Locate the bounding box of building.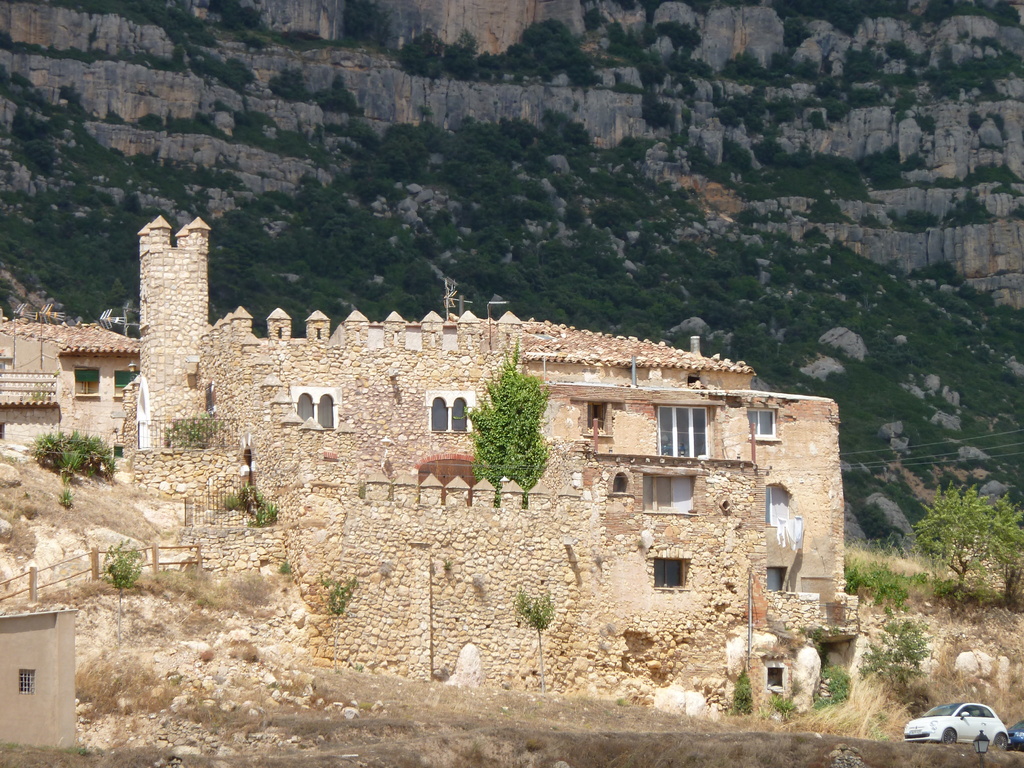
Bounding box: left=0, top=211, right=858, bottom=712.
